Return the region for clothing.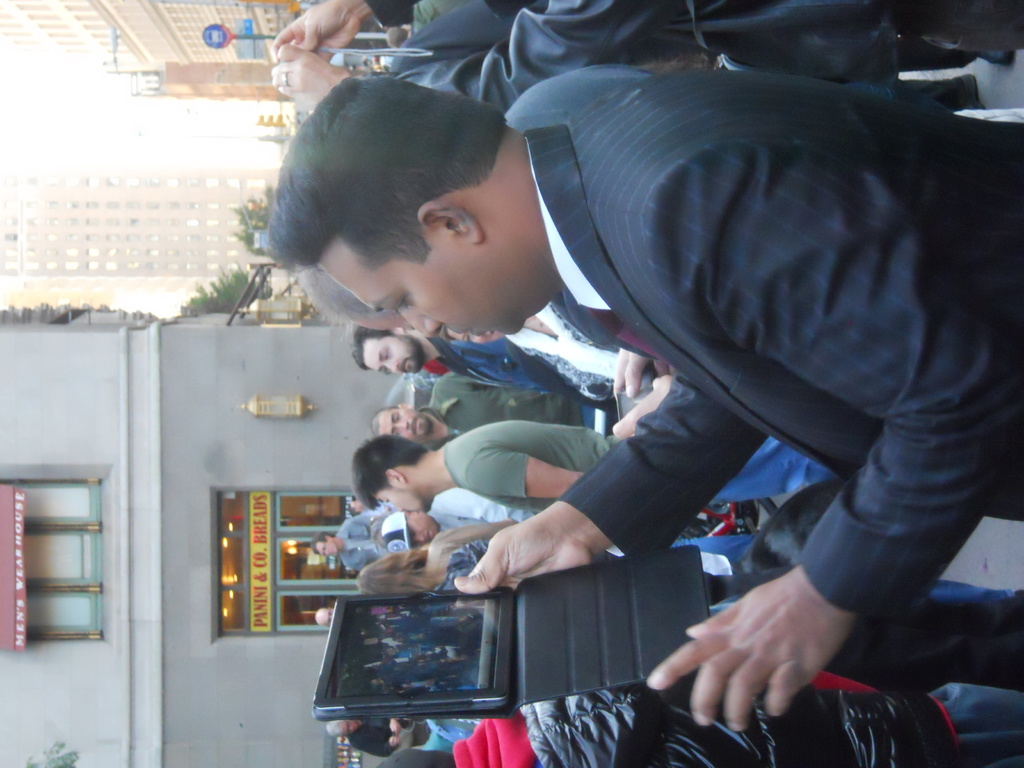
524 684 962 767.
